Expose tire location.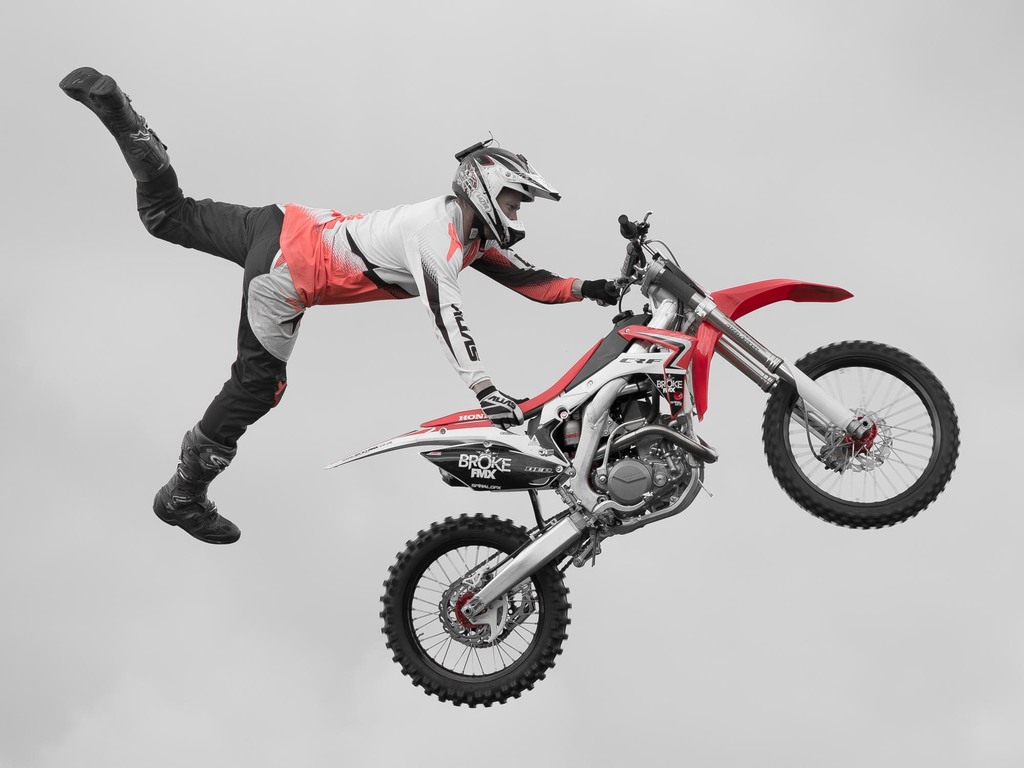
Exposed at 762, 339, 963, 529.
